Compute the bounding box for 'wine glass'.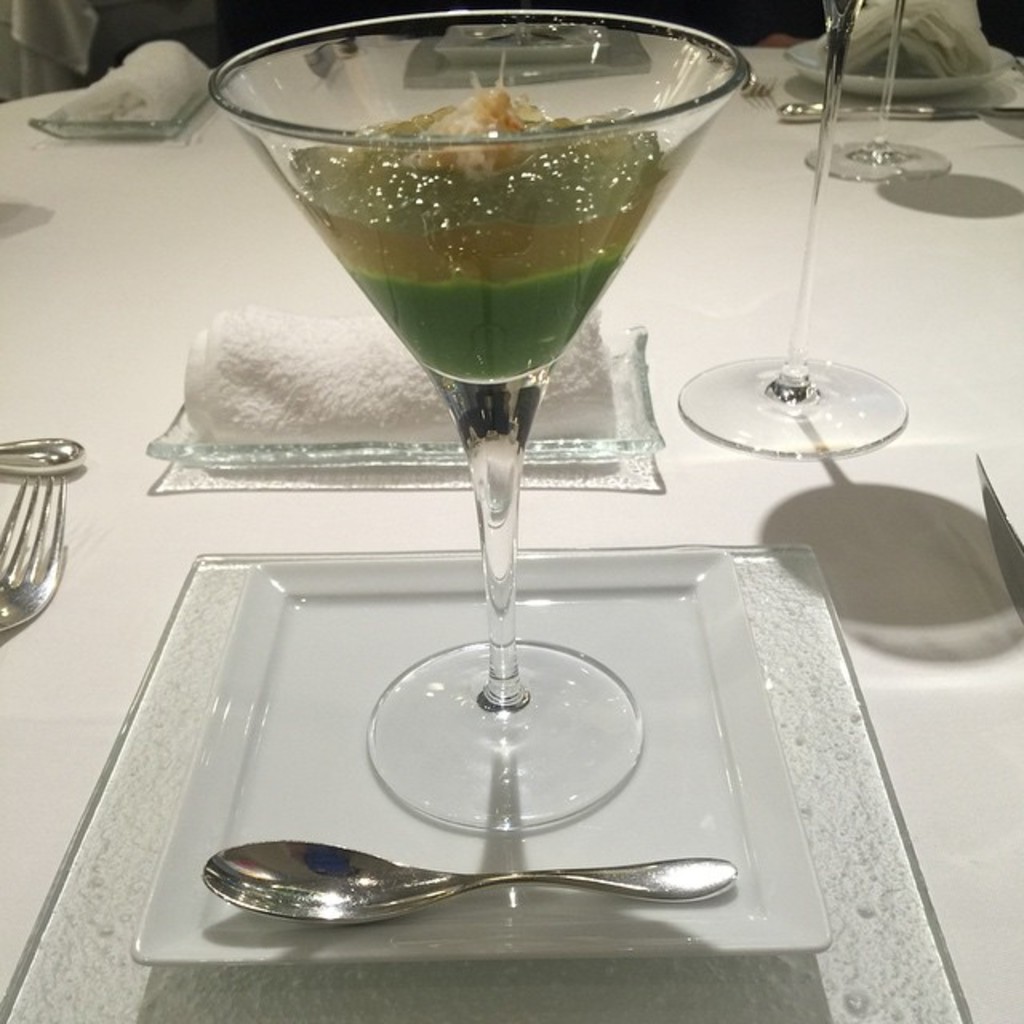
box(210, 11, 746, 827).
